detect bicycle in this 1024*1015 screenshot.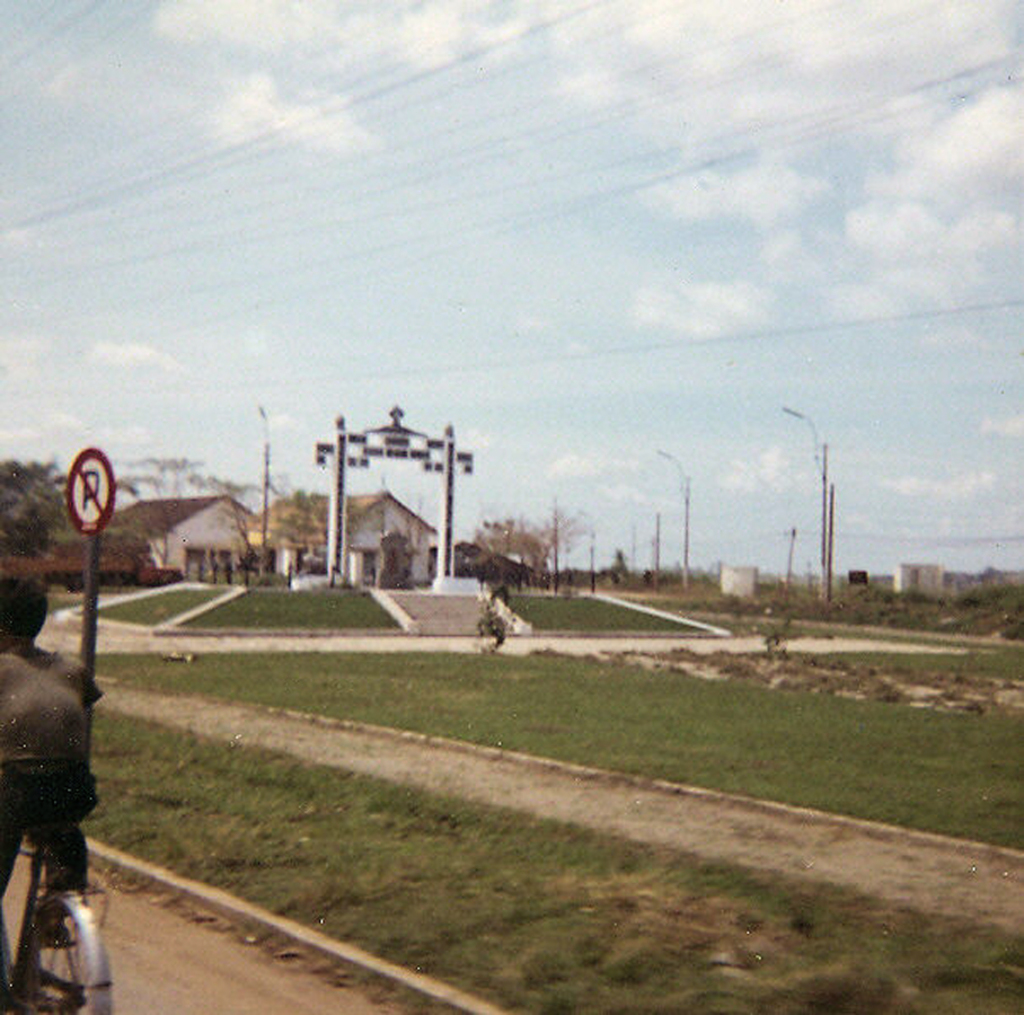
Detection: [0,829,114,1013].
